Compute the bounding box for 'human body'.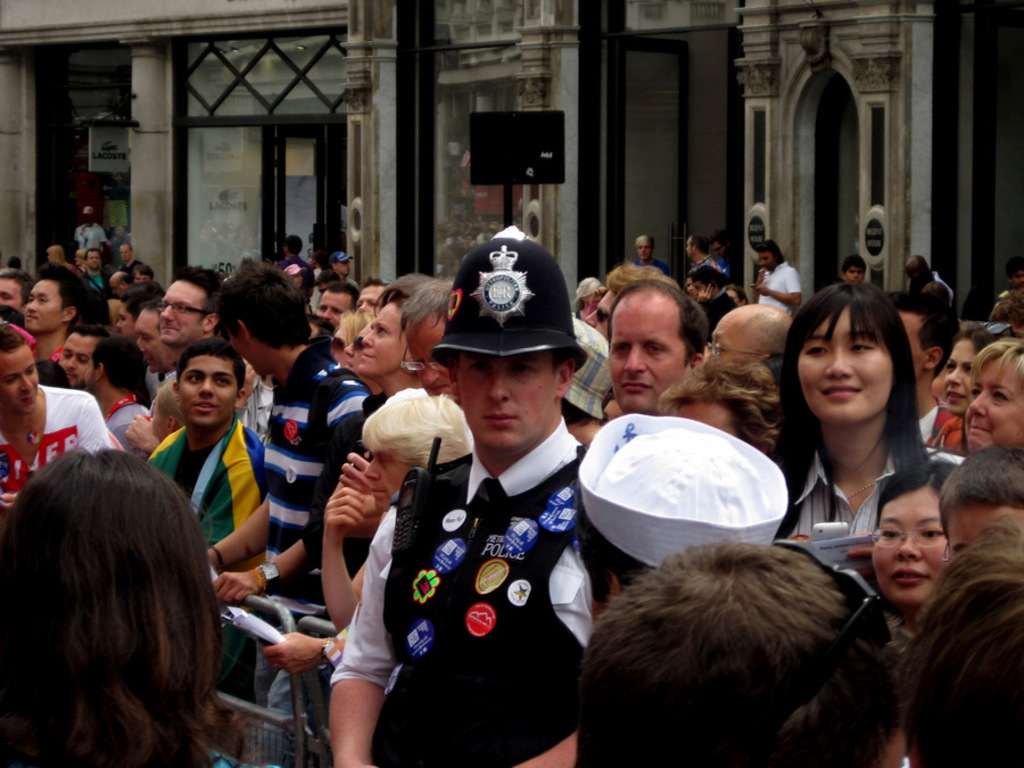
[942,446,1023,556].
